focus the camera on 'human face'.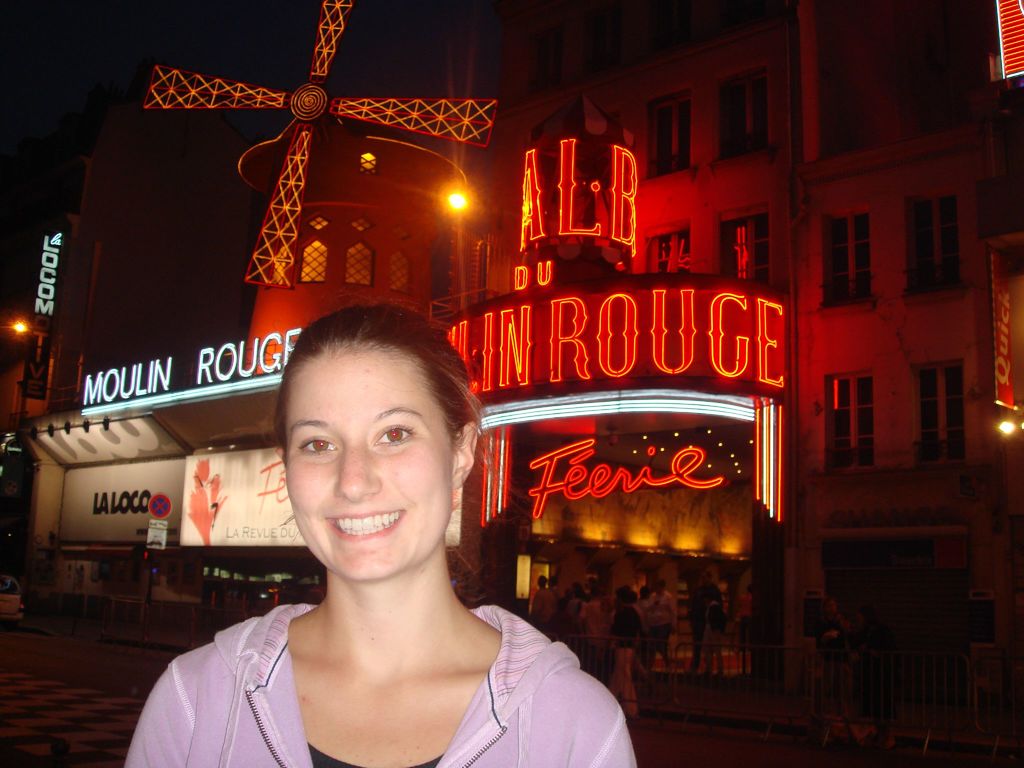
Focus region: crop(287, 344, 459, 584).
